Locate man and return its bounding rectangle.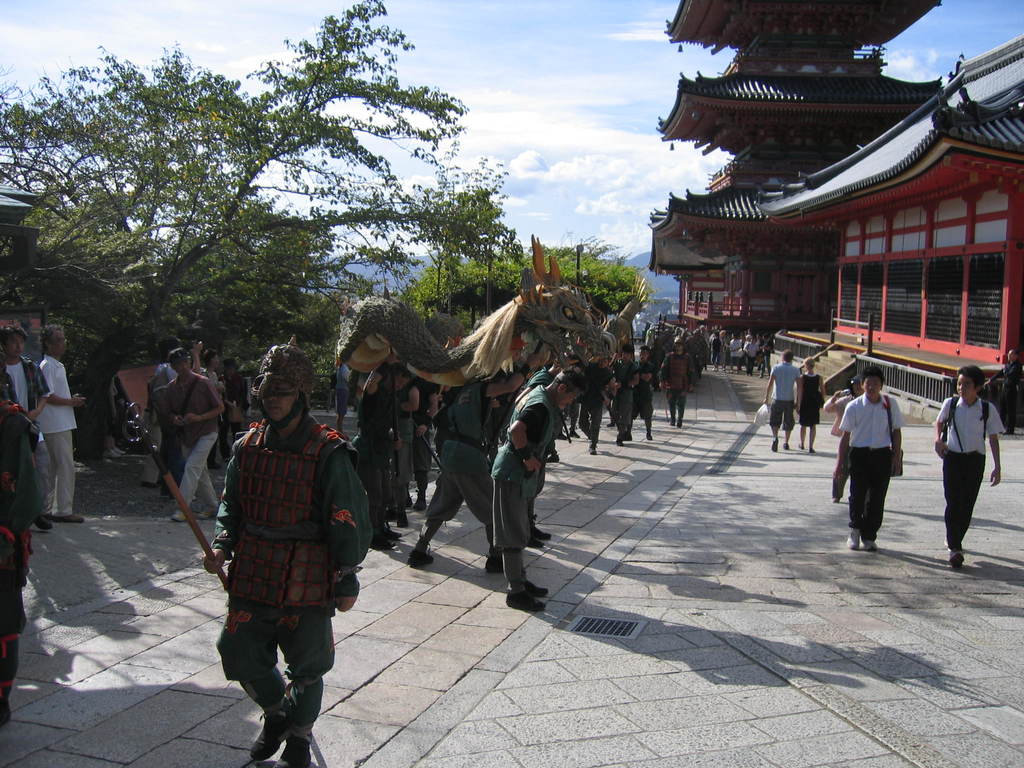
rect(206, 362, 365, 748).
